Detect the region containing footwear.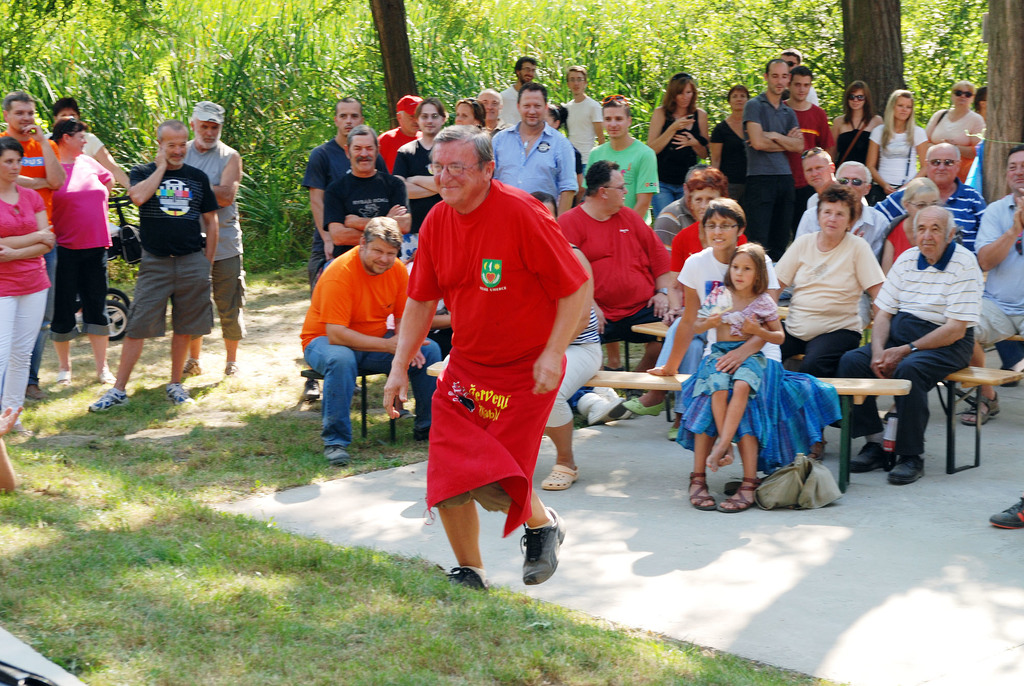
(left=303, top=379, right=319, bottom=404).
